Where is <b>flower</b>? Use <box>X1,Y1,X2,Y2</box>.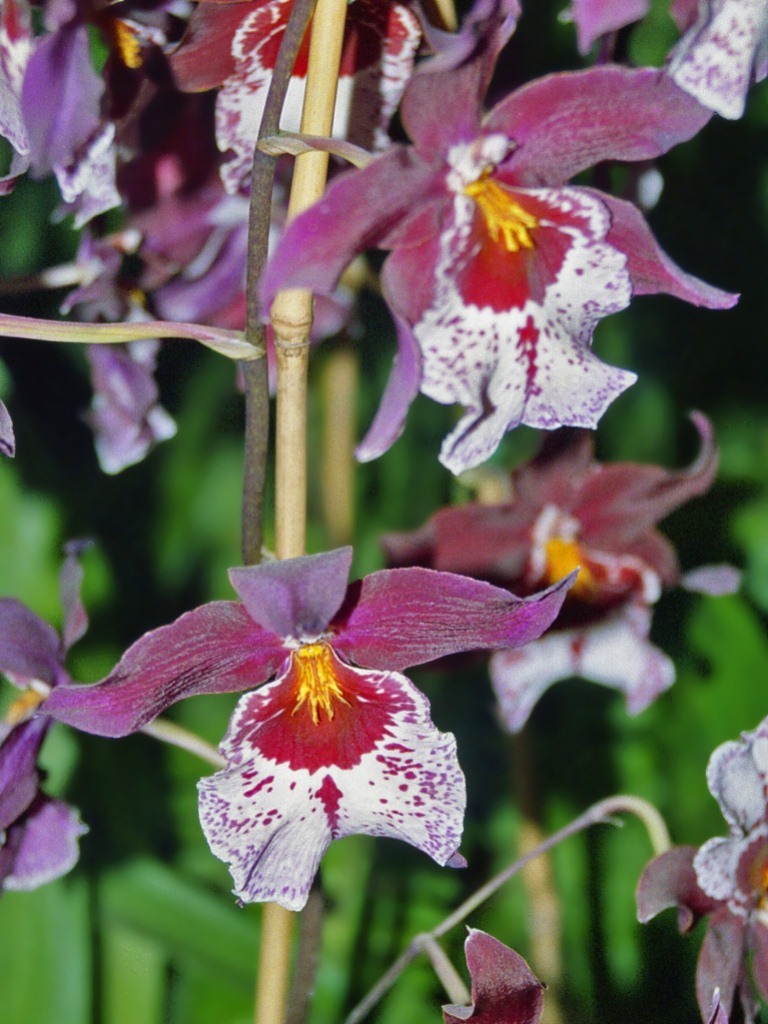
<box>642,719,767,1023</box>.
